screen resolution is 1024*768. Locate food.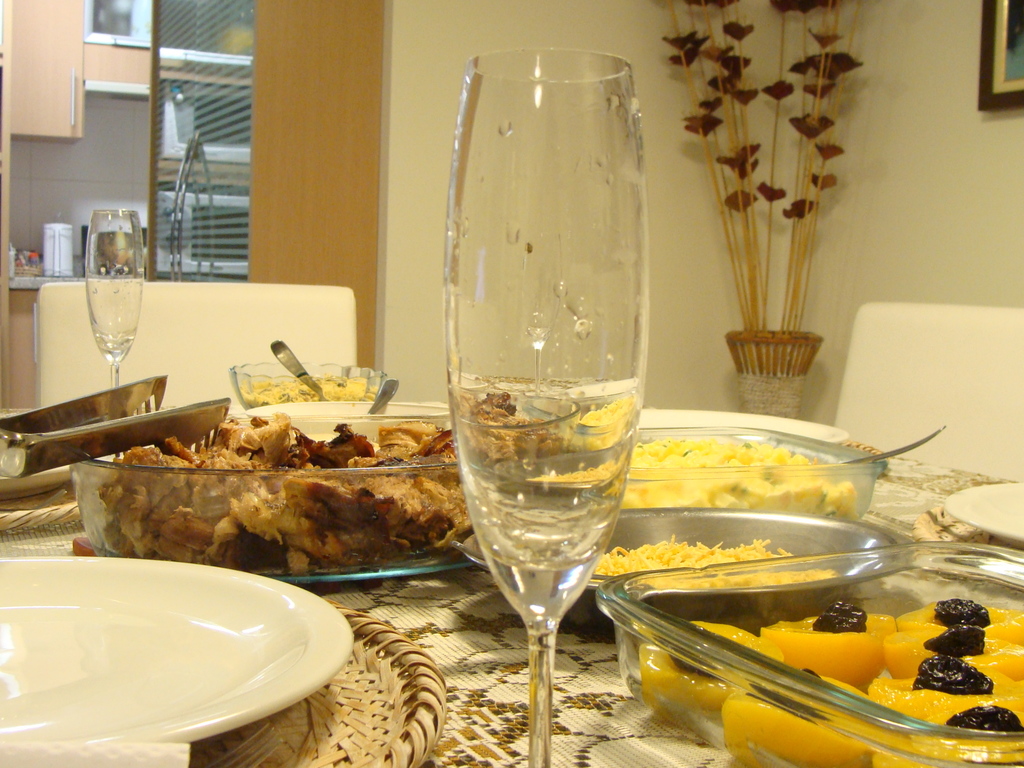
{"x1": 634, "y1": 596, "x2": 1023, "y2": 767}.
